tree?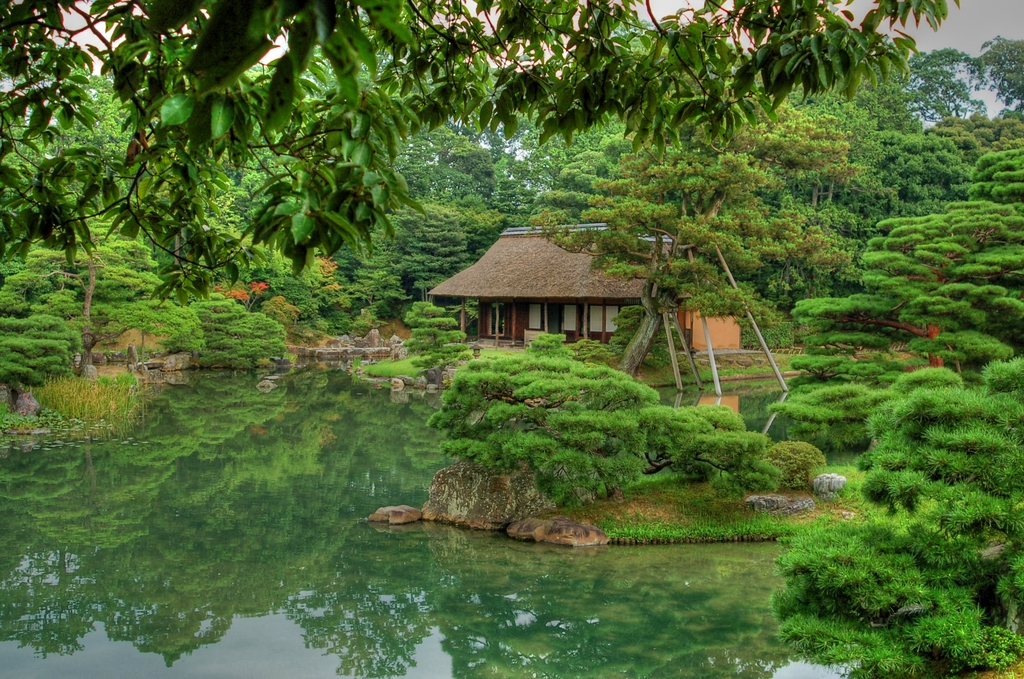
locate(397, 294, 477, 388)
